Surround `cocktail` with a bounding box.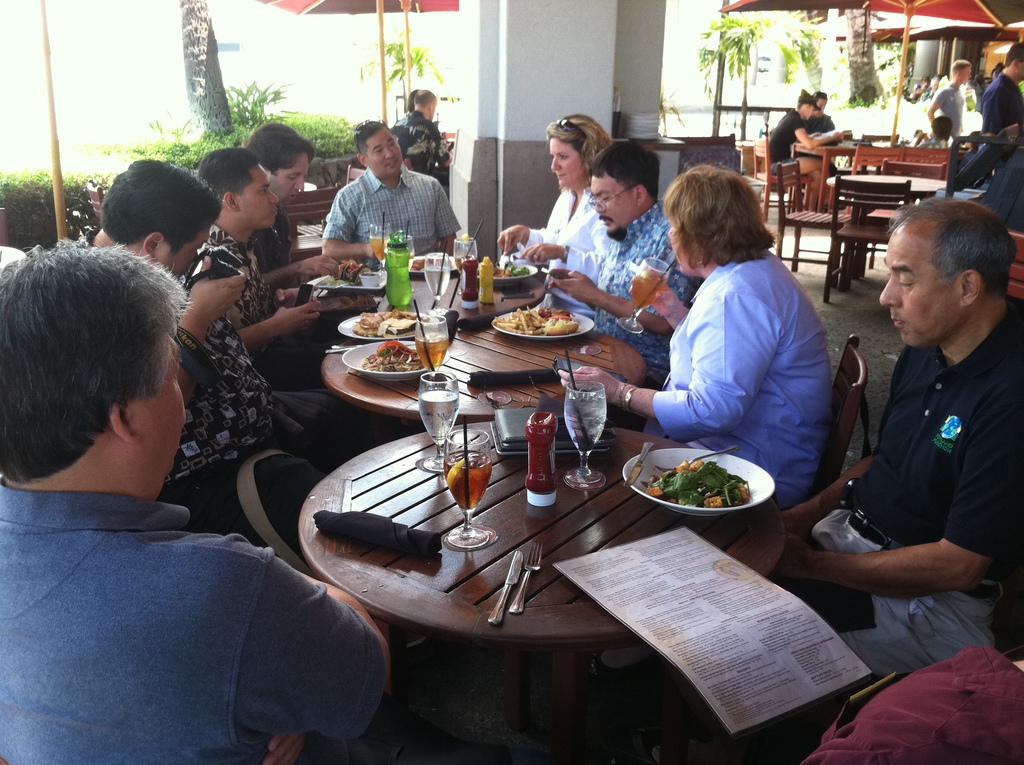
{"left": 416, "top": 369, "right": 463, "bottom": 474}.
